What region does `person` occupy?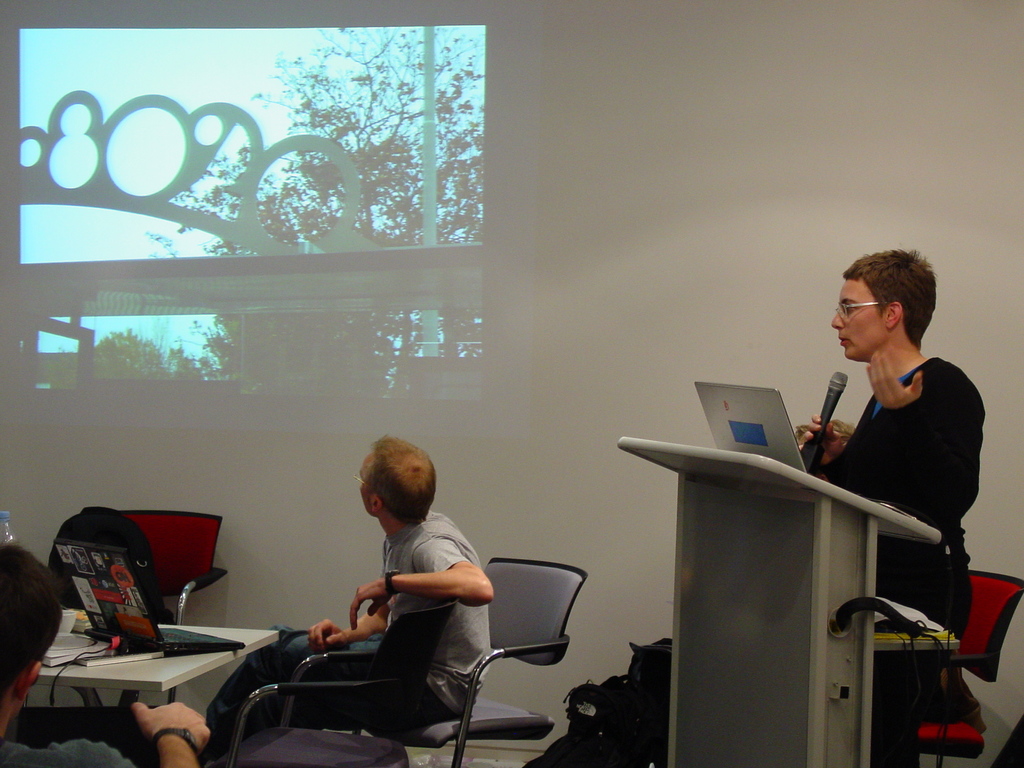
pyautogui.locateOnScreen(0, 539, 210, 767).
